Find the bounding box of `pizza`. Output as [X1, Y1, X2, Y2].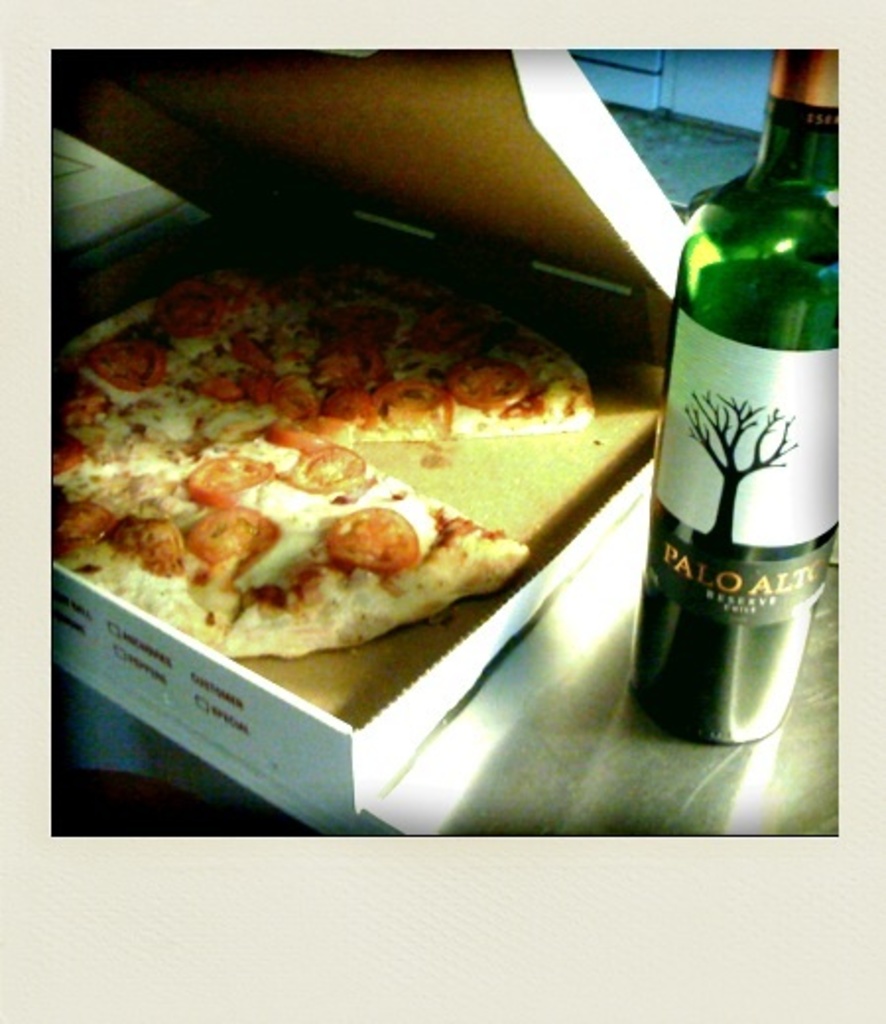
[392, 343, 585, 419].
